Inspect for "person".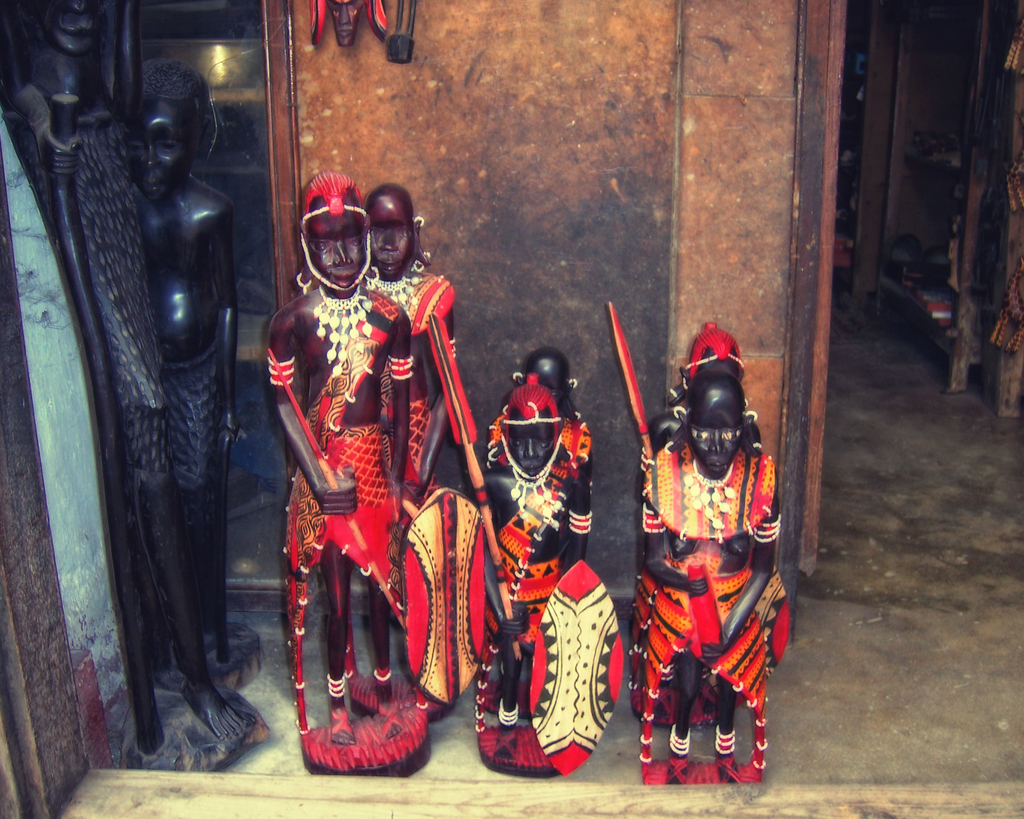
Inspection: {"x1": 280, "y1": 168, "x2": 414, "y2": 774}.
